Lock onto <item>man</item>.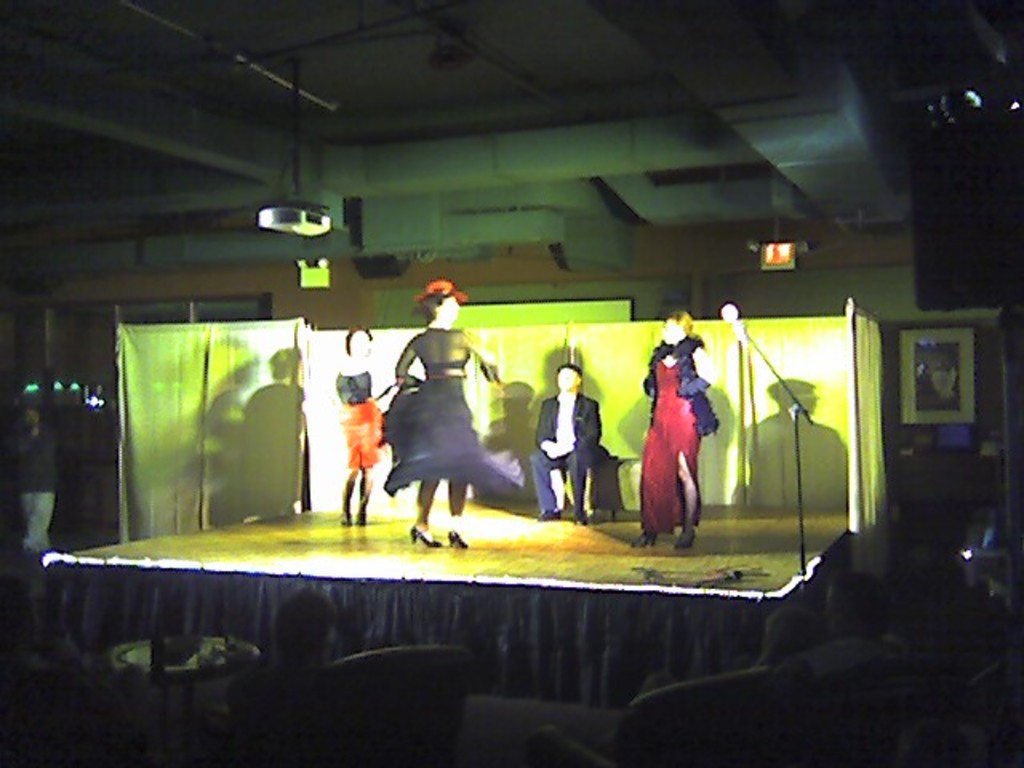
Locked: pyautogui.locateOnScreen(528, 357, 610, 534).
